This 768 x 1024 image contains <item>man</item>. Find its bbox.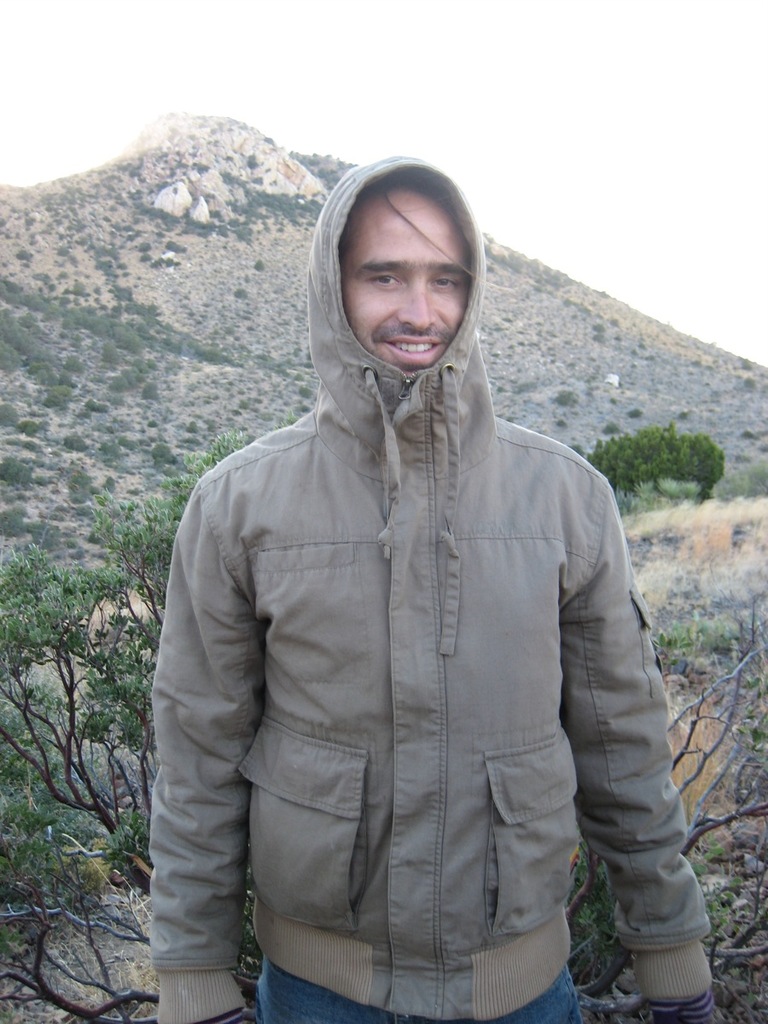
[left=119, top=90, right=707, bottom=1023].
